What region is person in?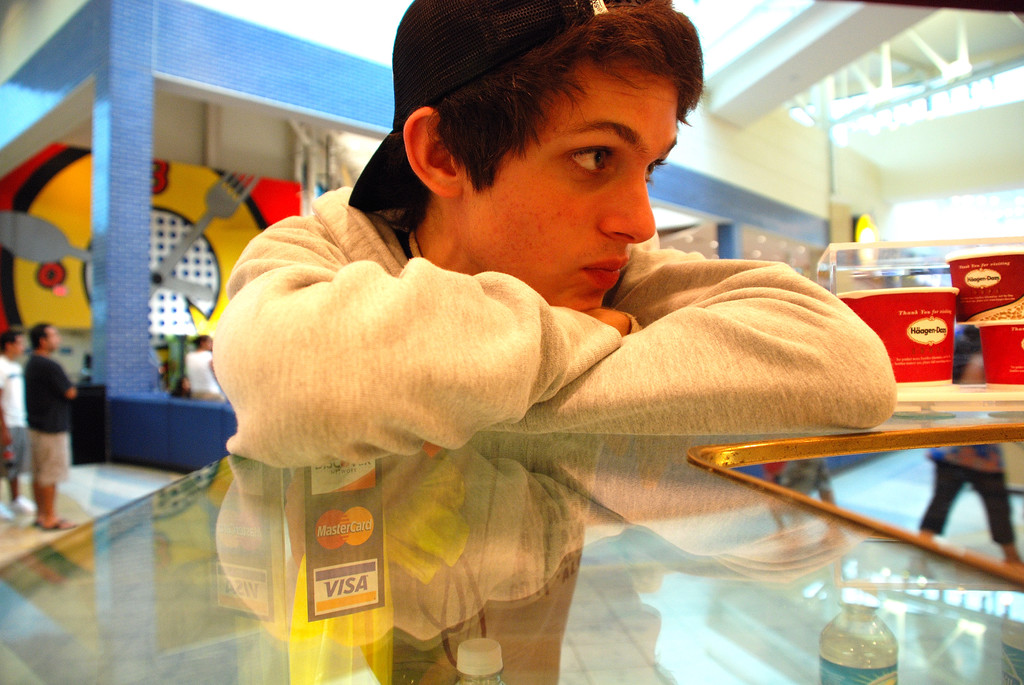
locate(159, 337, 181, 390).
